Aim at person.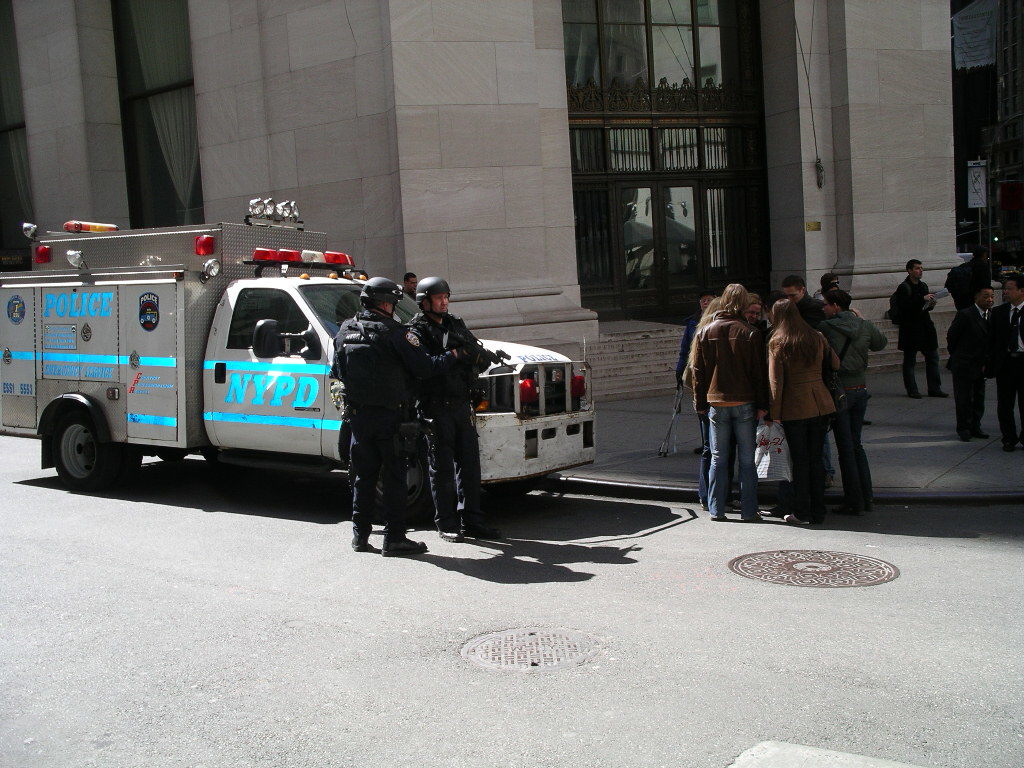
Aimed at (948, 246, 993, 311).
